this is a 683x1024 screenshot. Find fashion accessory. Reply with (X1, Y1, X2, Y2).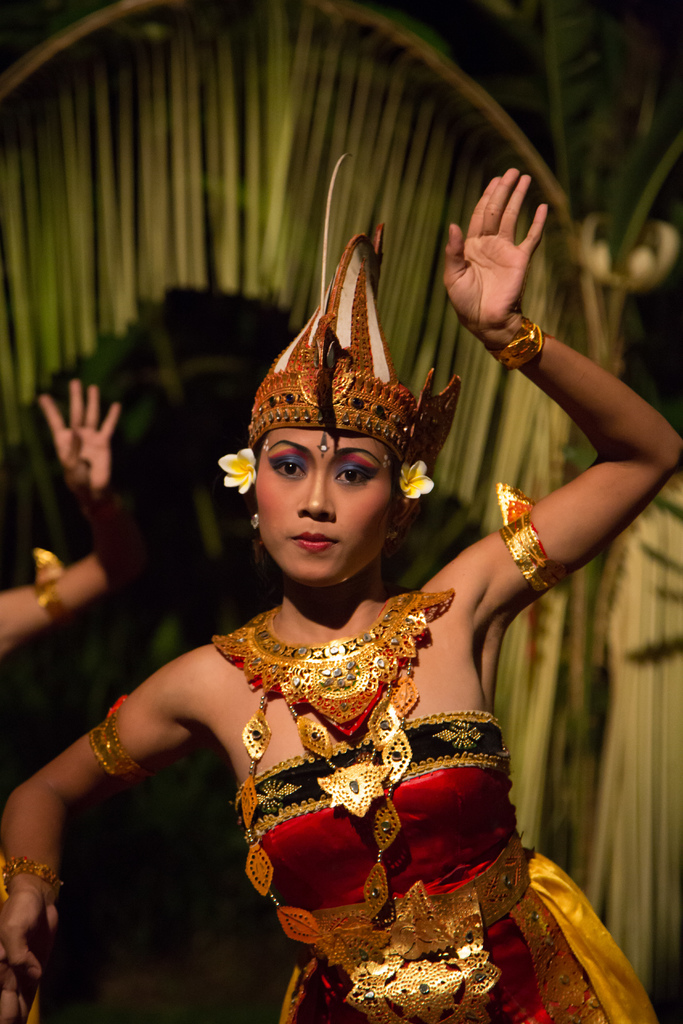
(488, 316, 545, 369).
